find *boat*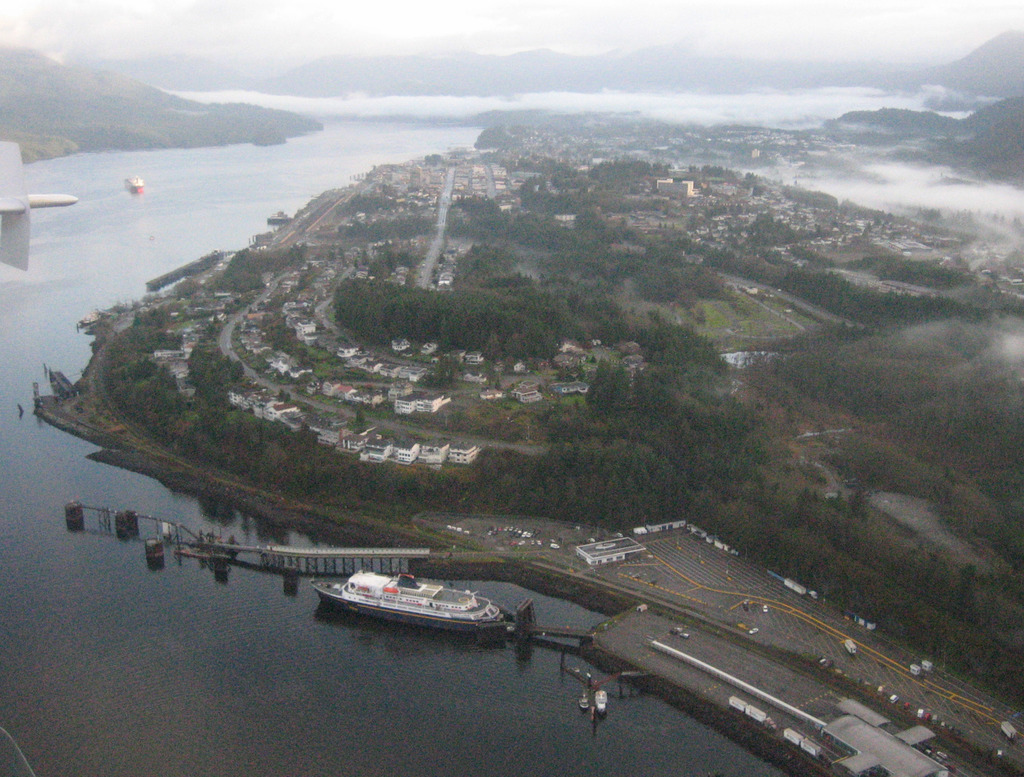
select_region(579, 696, 586, 713)
